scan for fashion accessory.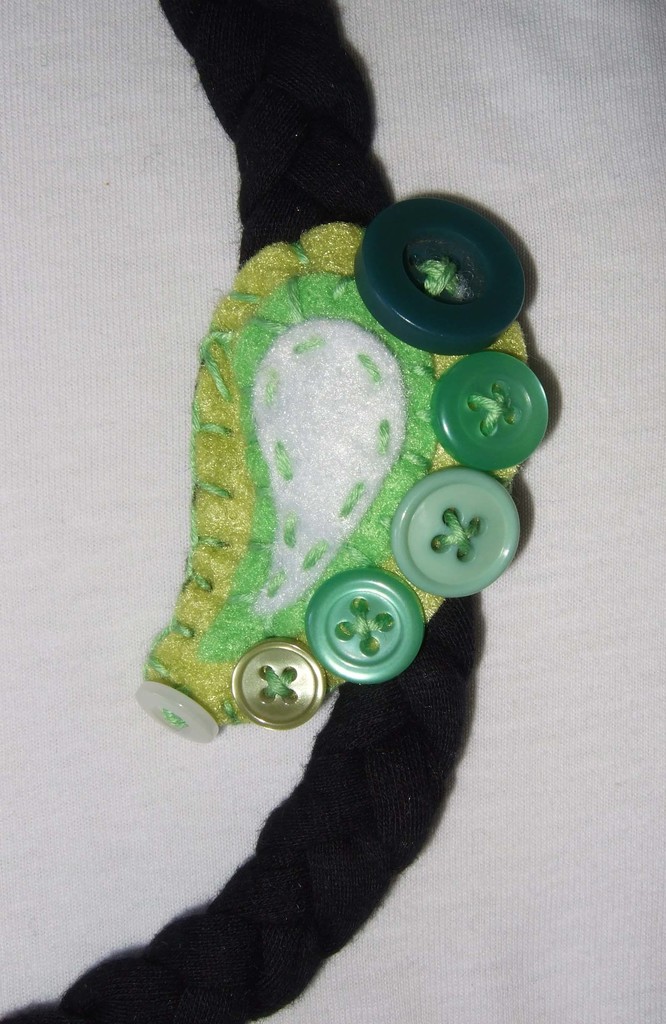
Scan result: BBox(0, 0, 550, 1023).
